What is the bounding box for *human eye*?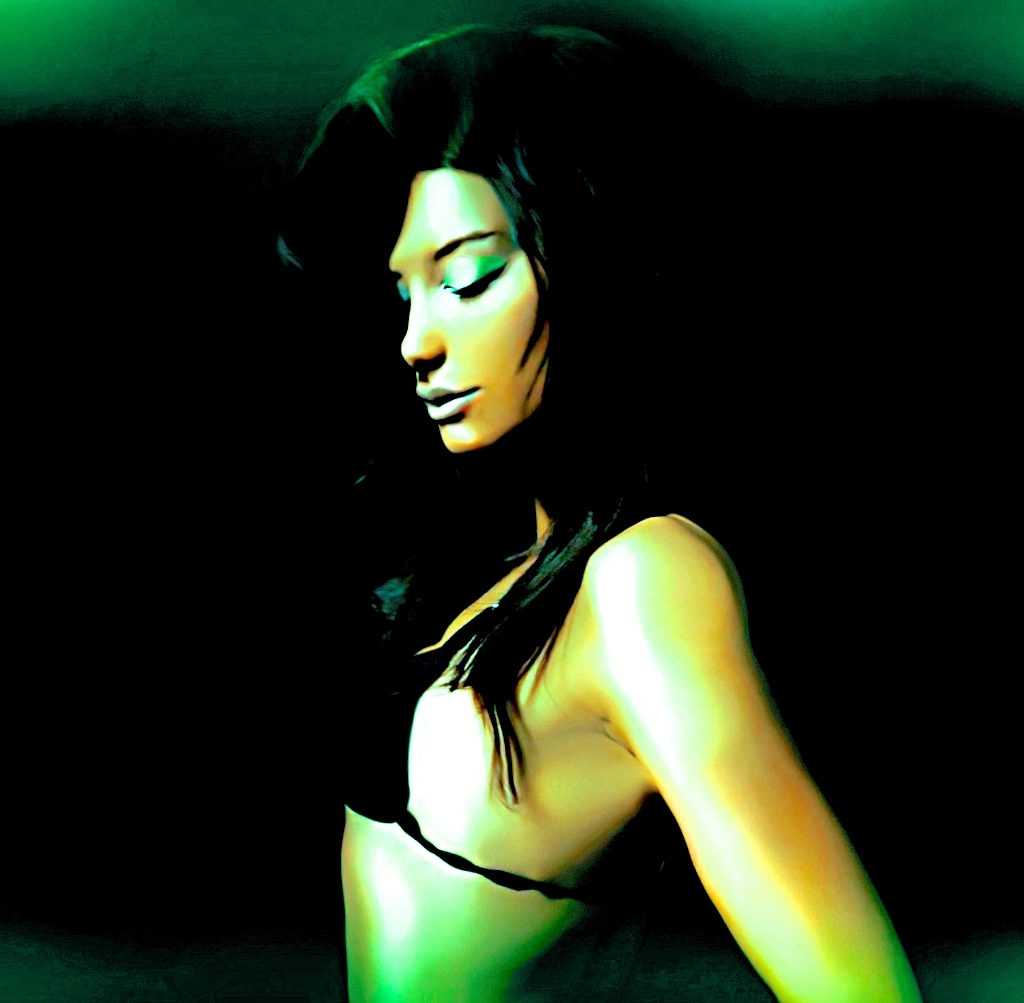
BBox(389, 281, 412, 310).
